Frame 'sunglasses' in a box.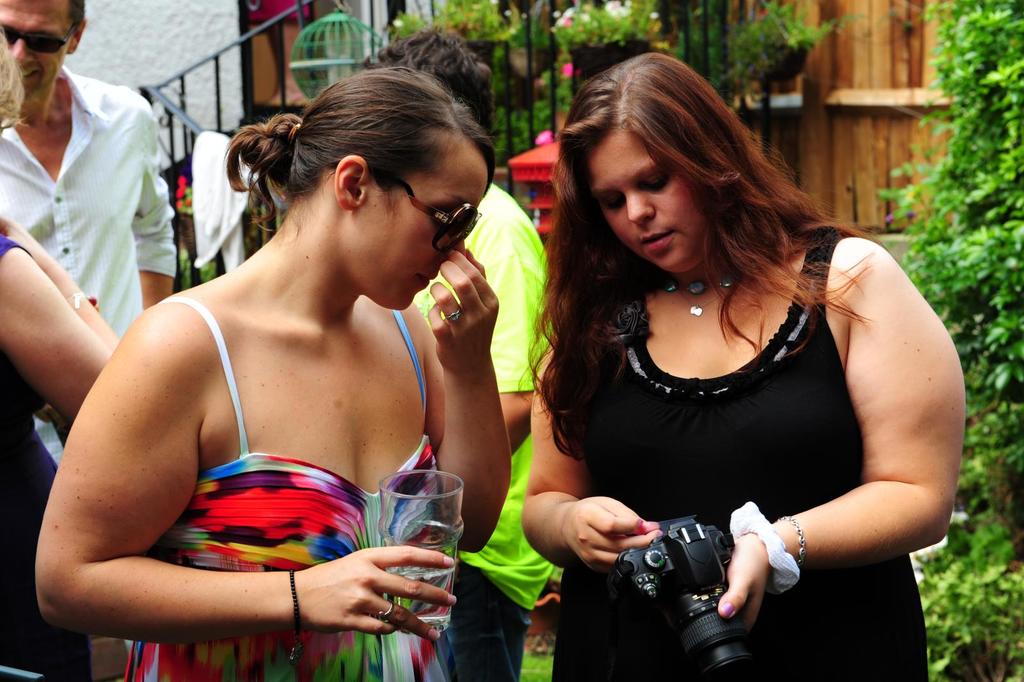
box(329, 155, 482, 258).
